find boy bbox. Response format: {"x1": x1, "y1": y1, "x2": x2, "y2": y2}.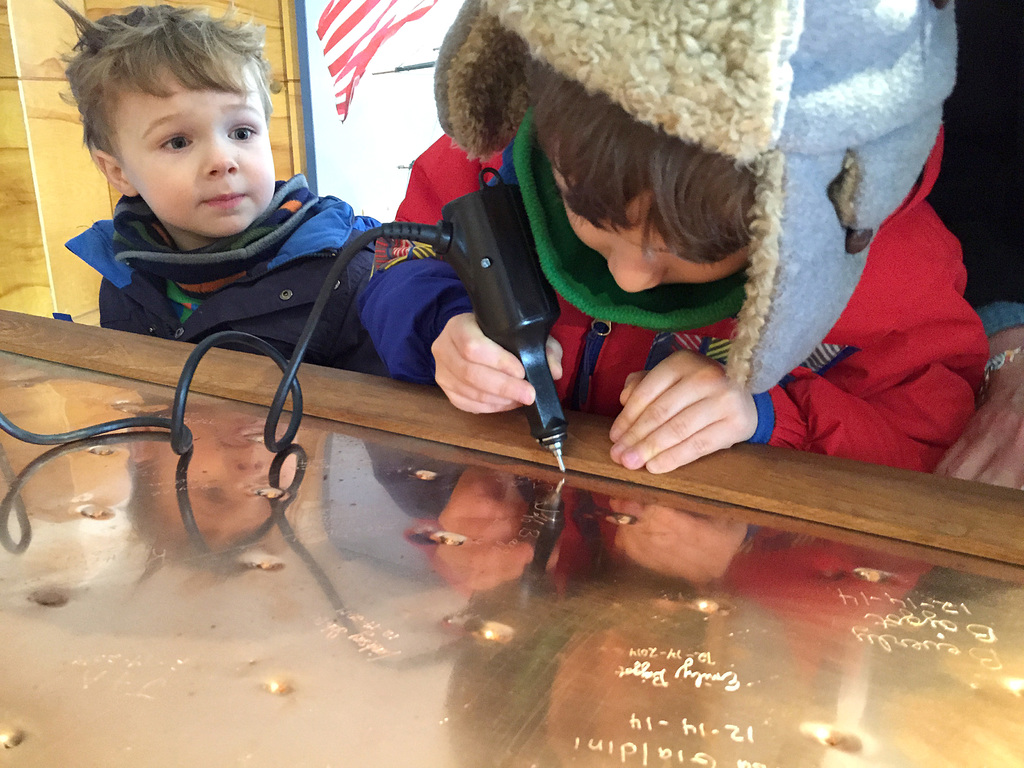
{"x1": 362, "y1": 0, "x2": 924, "y2": 484}.
